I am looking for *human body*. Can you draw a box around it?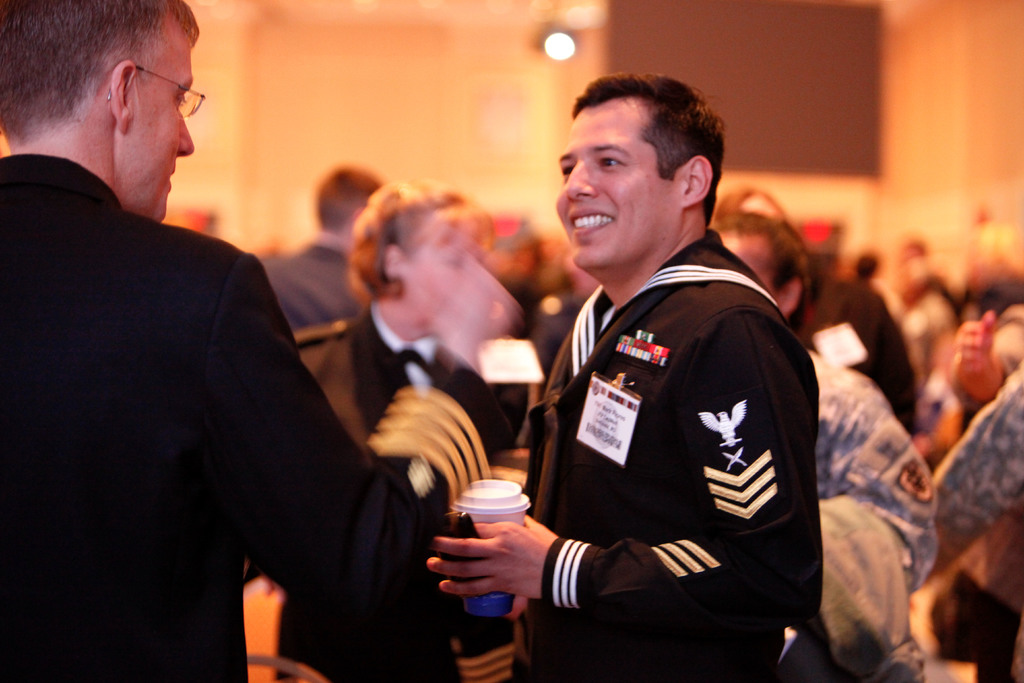
Sure, the bounding box is x1=538 y1=251 x2=593 y2=372.
